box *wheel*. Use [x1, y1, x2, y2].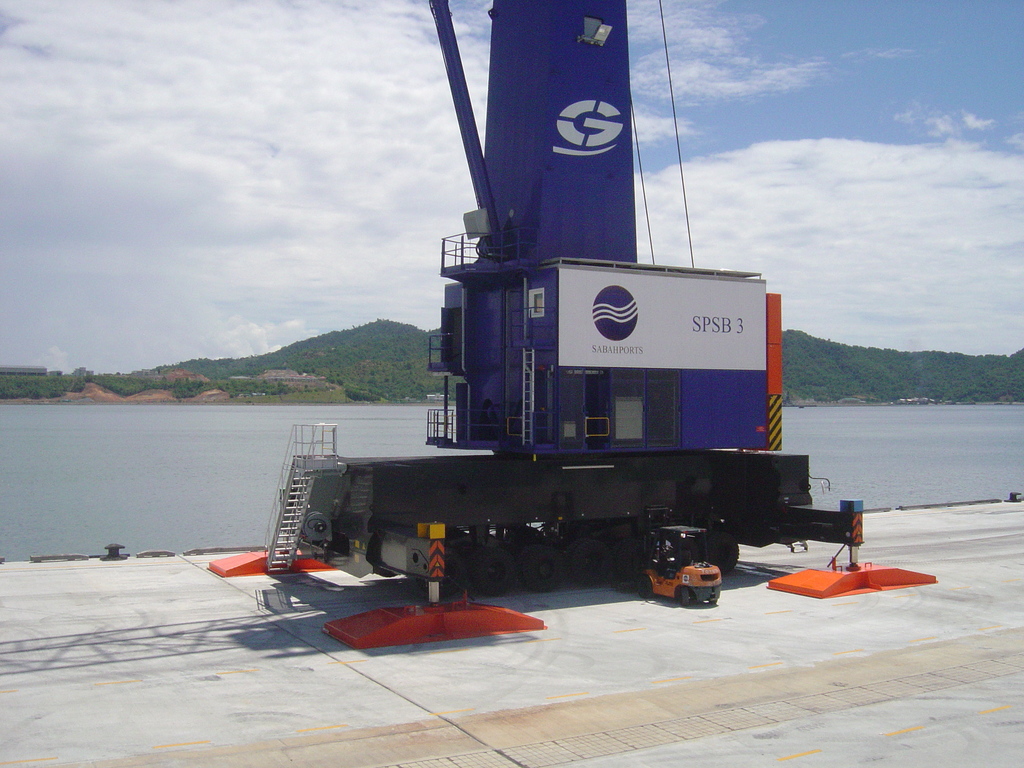
[566, 536, 588, 579].
